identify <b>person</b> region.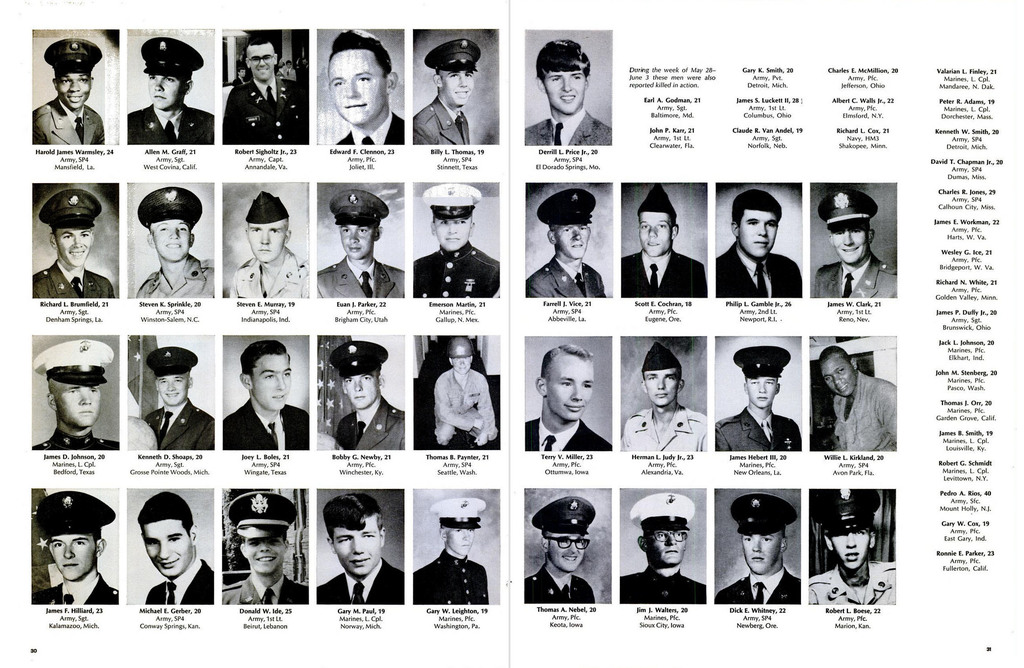
Region: (left=412, top=495, right=494, bottom=606).
